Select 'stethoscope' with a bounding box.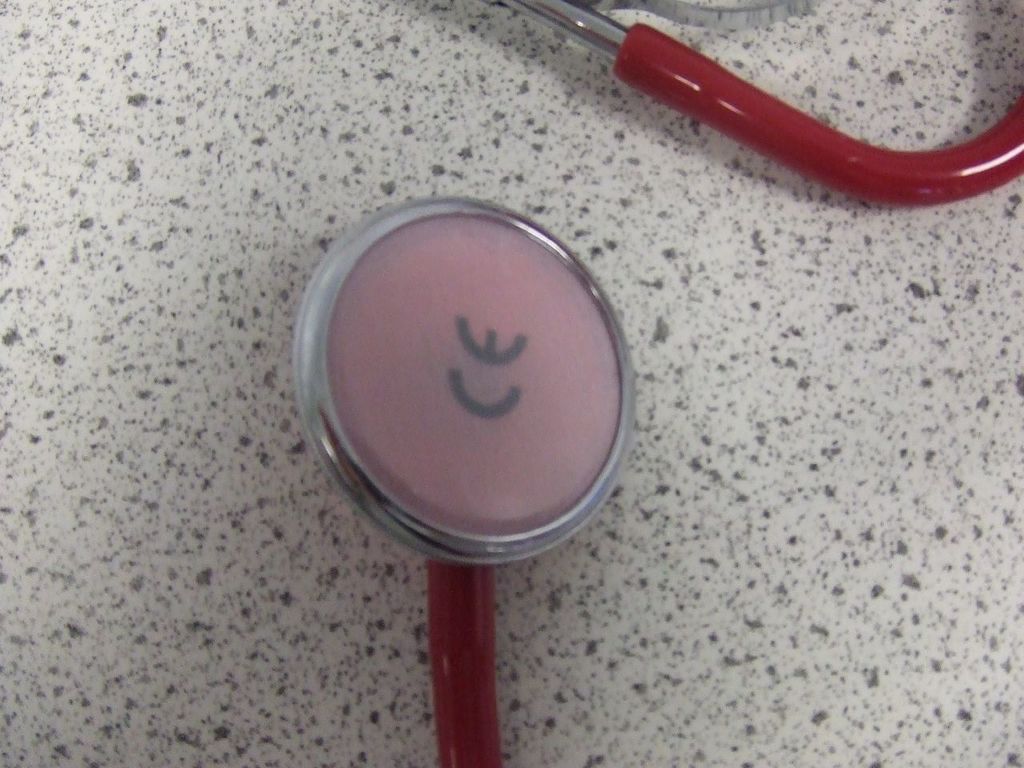
pyautogui.locateOnScreen(293, 0, 1023, 767).
